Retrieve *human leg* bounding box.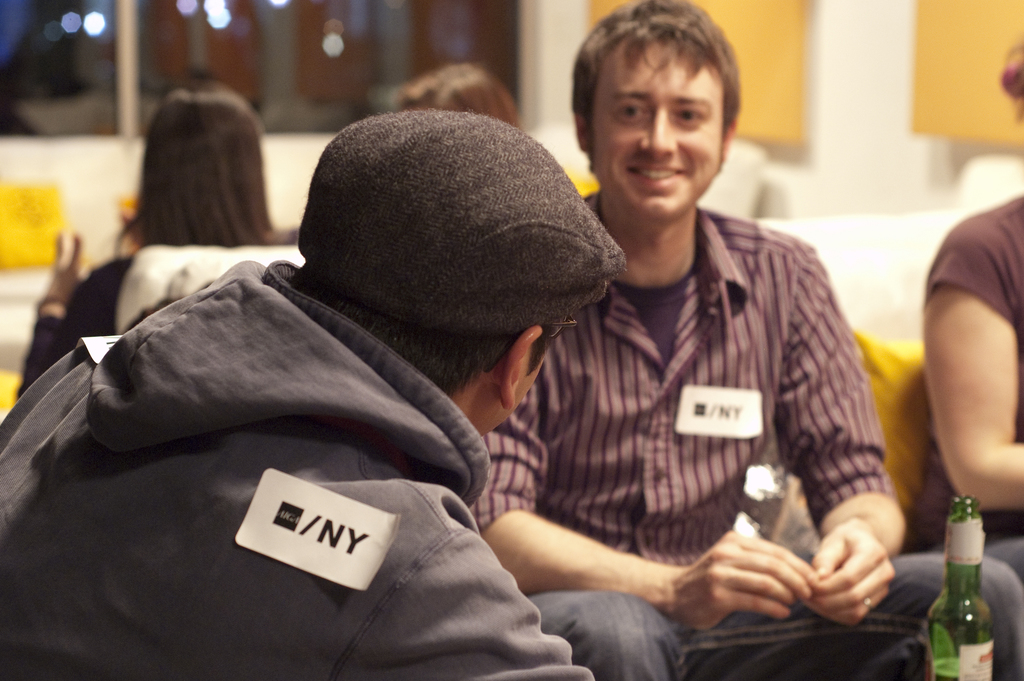
Bounding box: [left=671, top=556, right=1022, bottom=662].
